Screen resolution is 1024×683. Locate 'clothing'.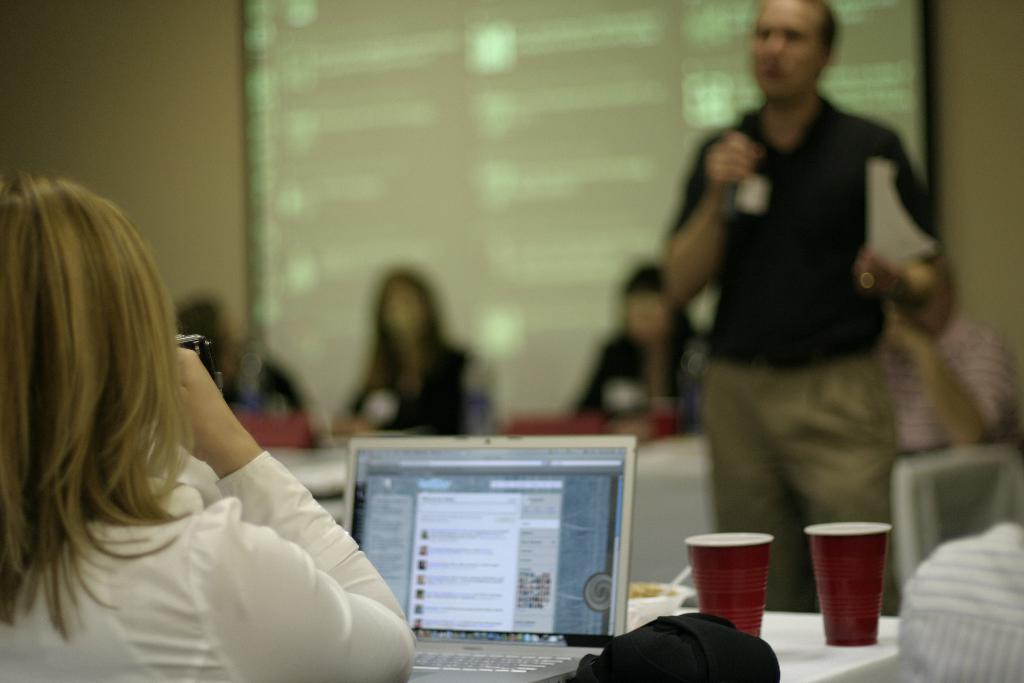
box(886, 304, 1002, 457).
